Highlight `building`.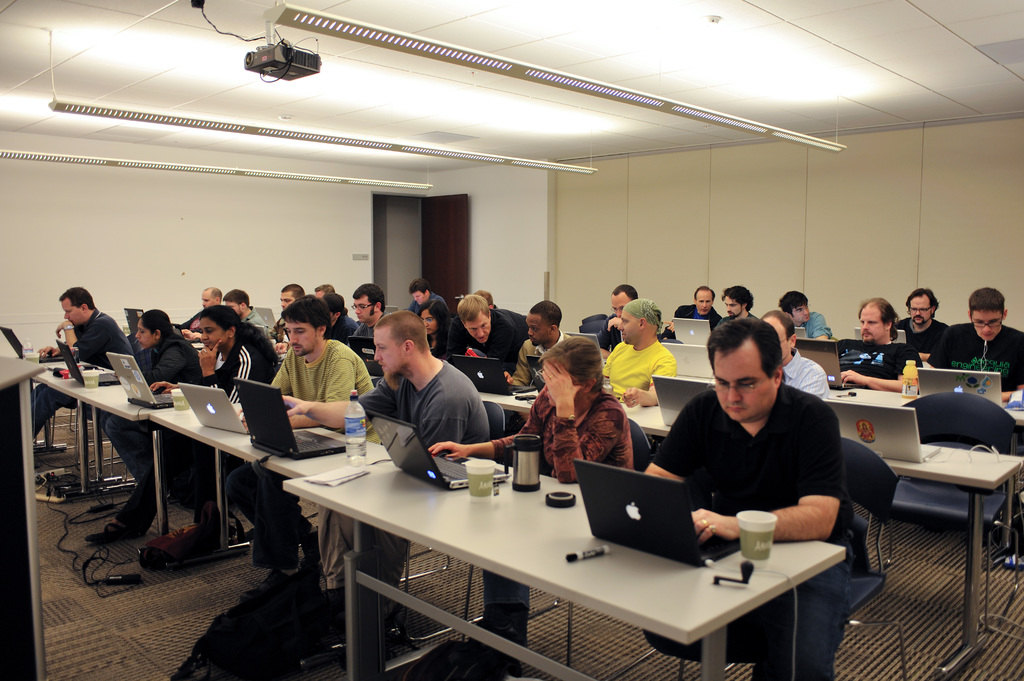
Highlighted region: x1=0 y1=0 x2=1021 y2=680.
